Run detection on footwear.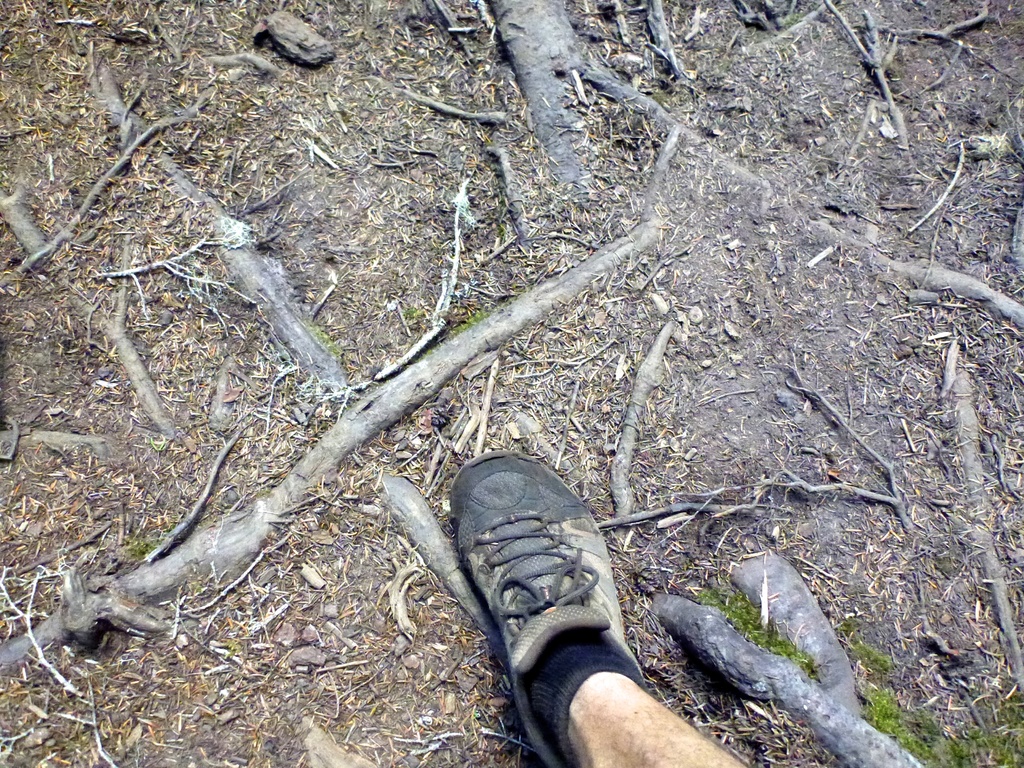
Result: bbox(403, 458, 648, 747).
